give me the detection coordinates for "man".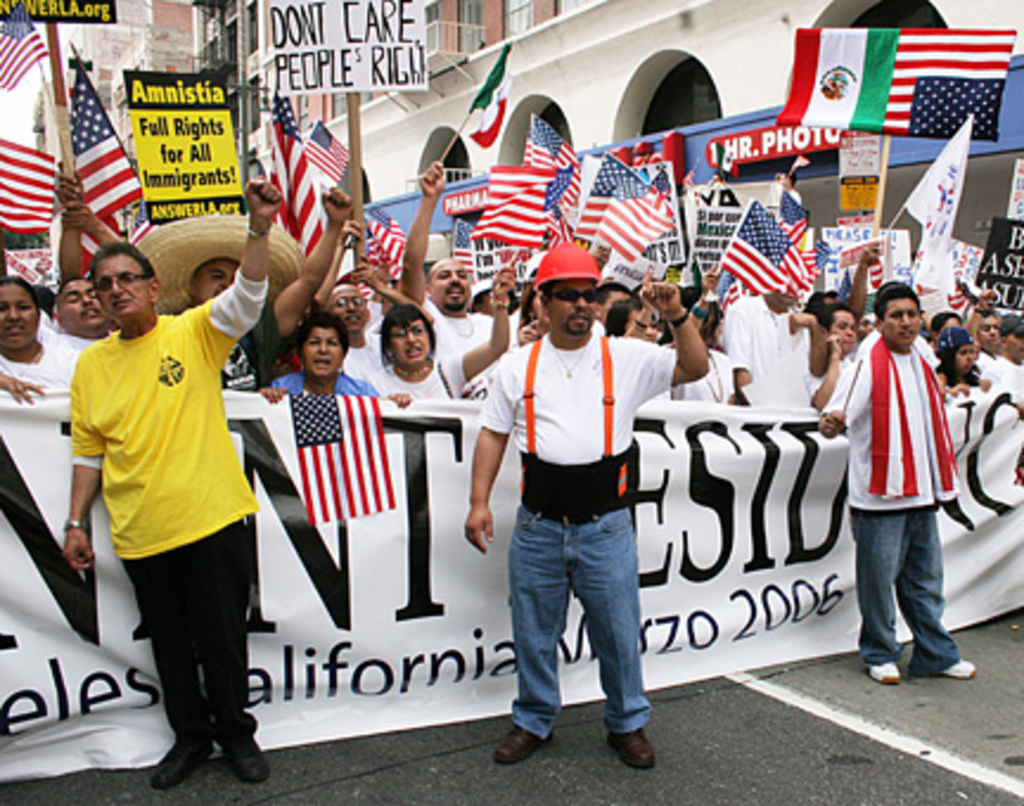
detection(190, 192, 348, 391).
